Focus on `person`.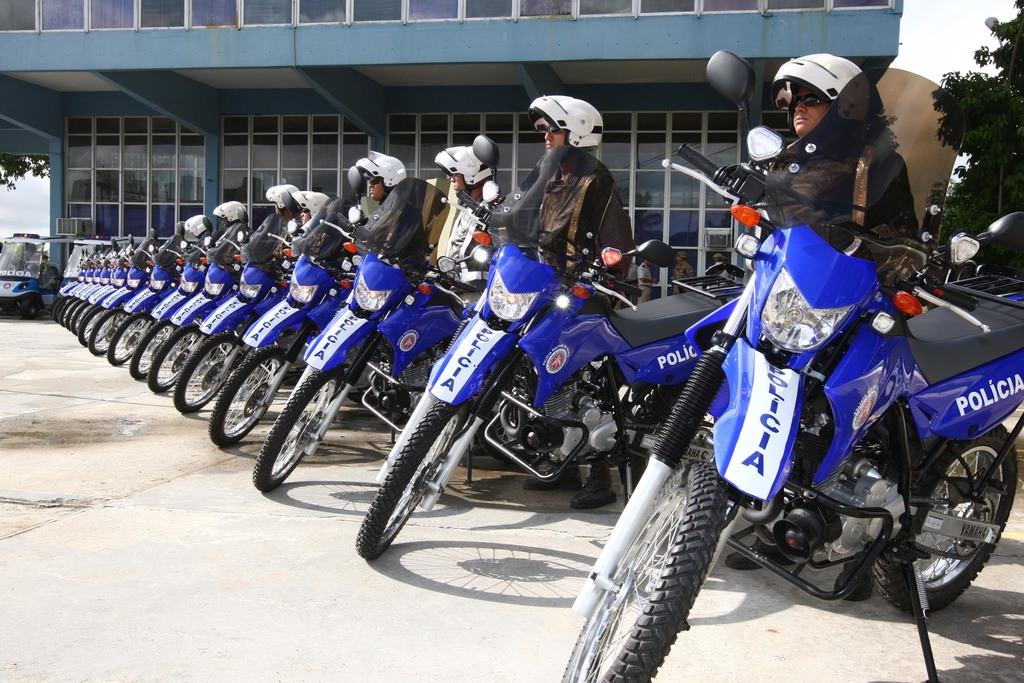
Focused at crop(668, 250, 697, 294).
